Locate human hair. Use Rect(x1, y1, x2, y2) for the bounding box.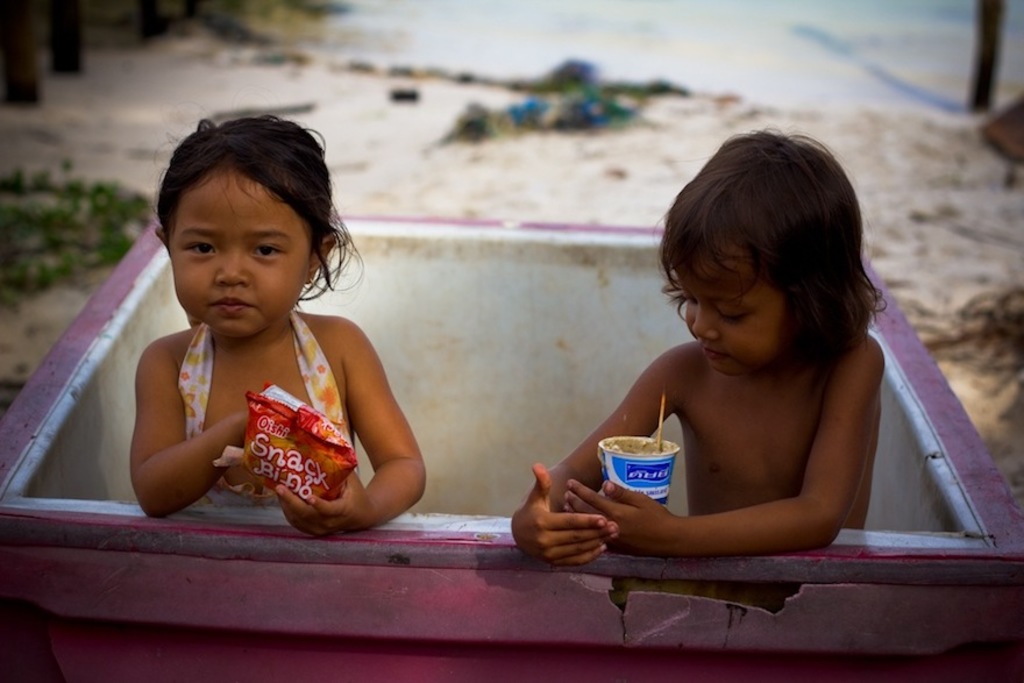
Rect(141, 106, 362, 313).
